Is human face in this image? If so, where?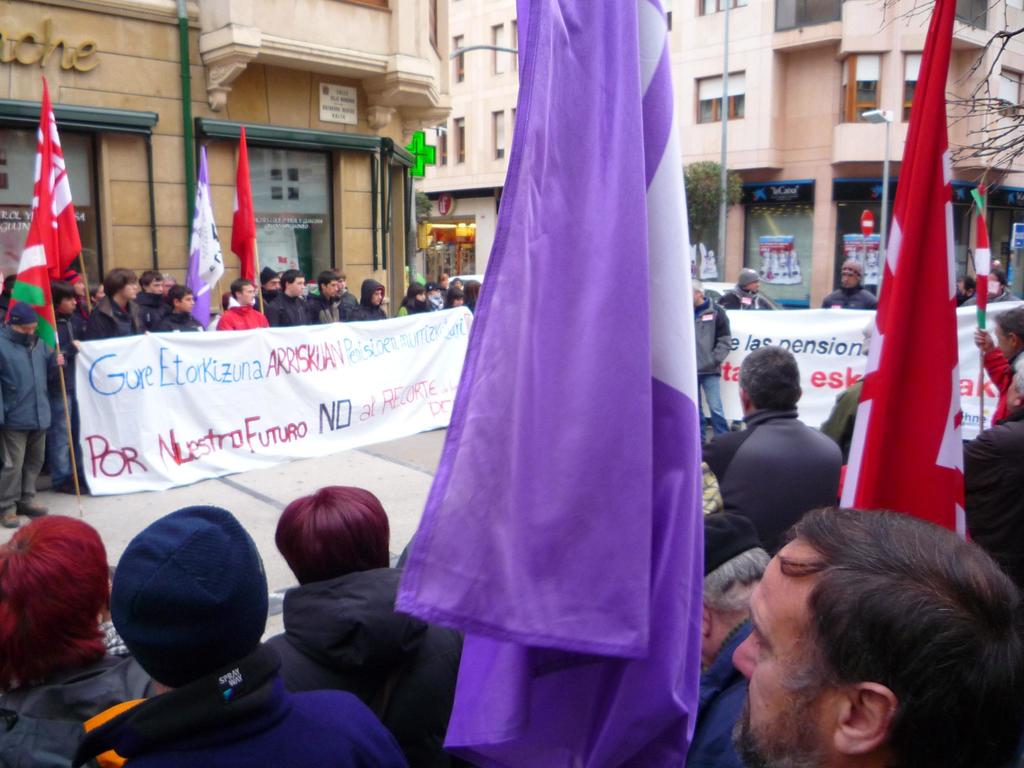
Yes, at [left=746, top=278, right=762, bottom=291].
